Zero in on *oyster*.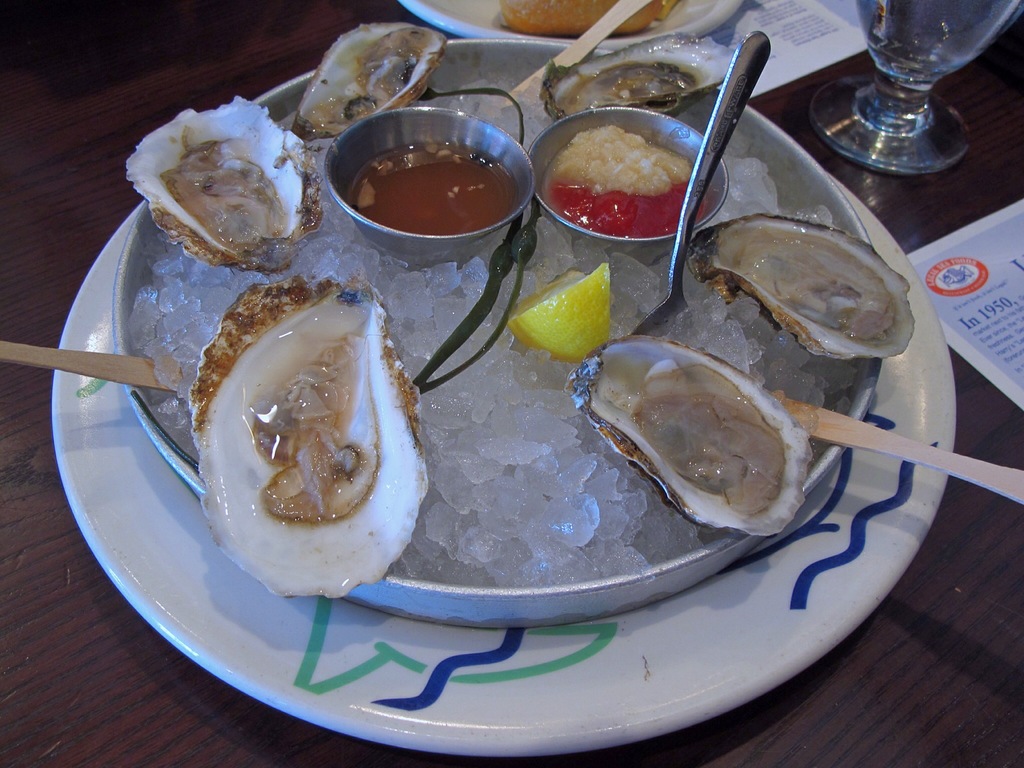
Zeroed in: box(564, 335, 814, 539).
